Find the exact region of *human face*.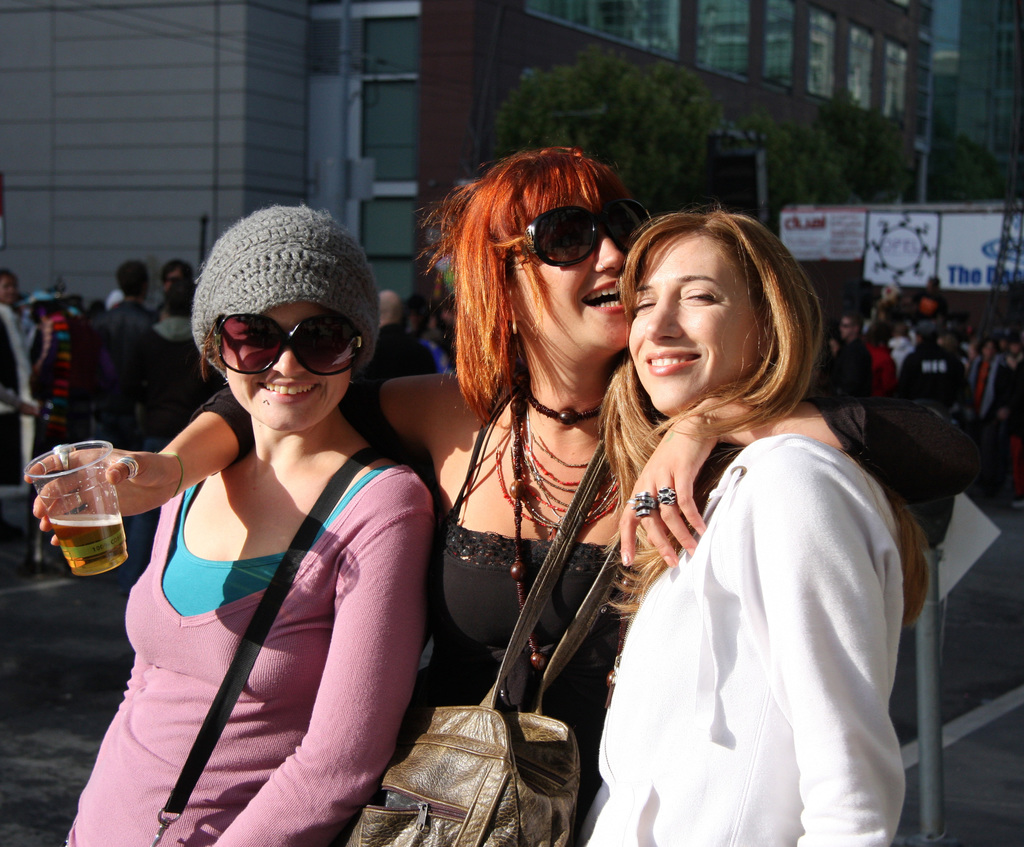
Exact region: [left=172, top=271, right=184, bottom=288].
